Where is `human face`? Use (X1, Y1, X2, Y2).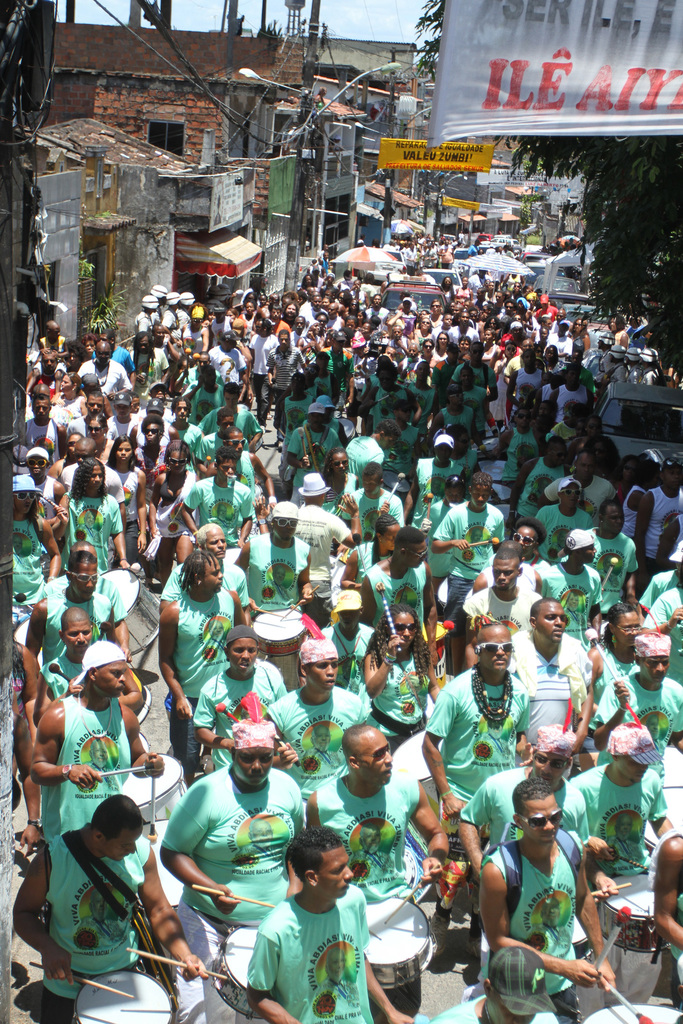
(470, 308, 476, 322).
